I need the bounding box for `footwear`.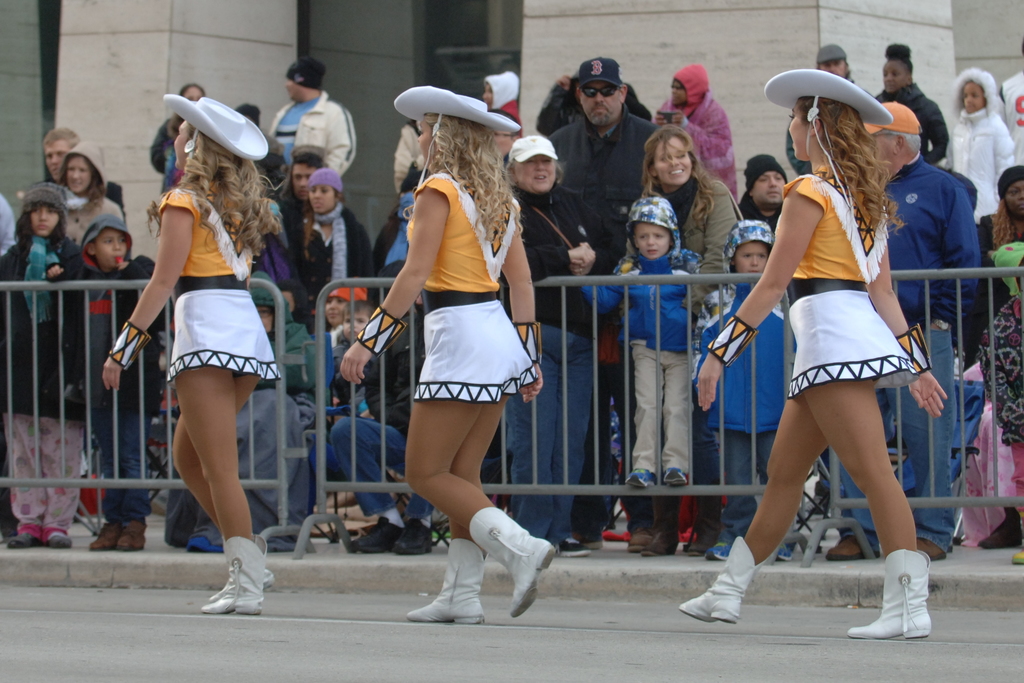
Here it is: [641, 491, 684, 554].
